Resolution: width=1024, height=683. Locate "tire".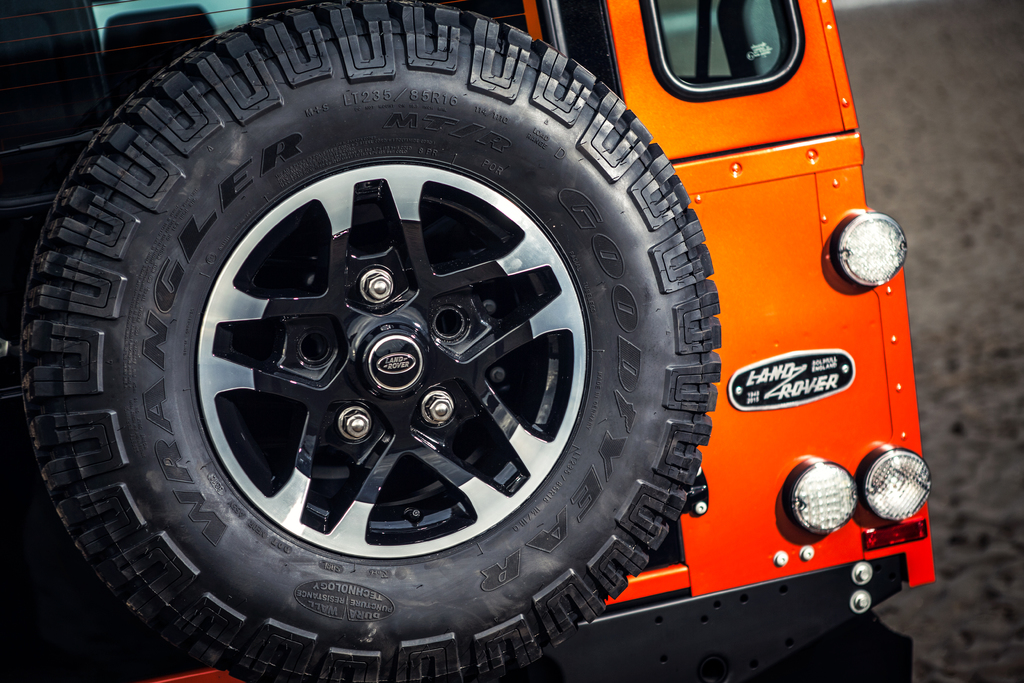
<box>22,0,723,679</box>.
